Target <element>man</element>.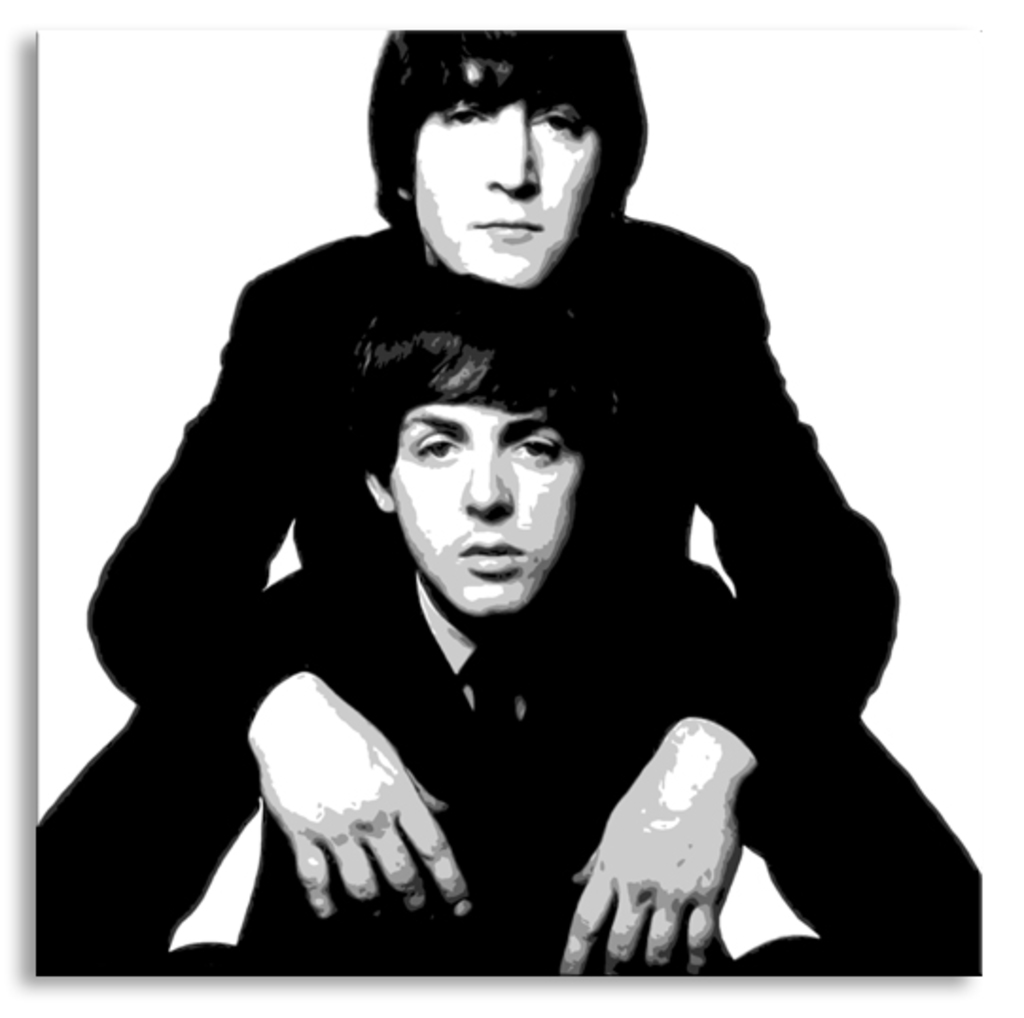
Target region: <bbox>34, 267, 1005, 982</bbox>.
